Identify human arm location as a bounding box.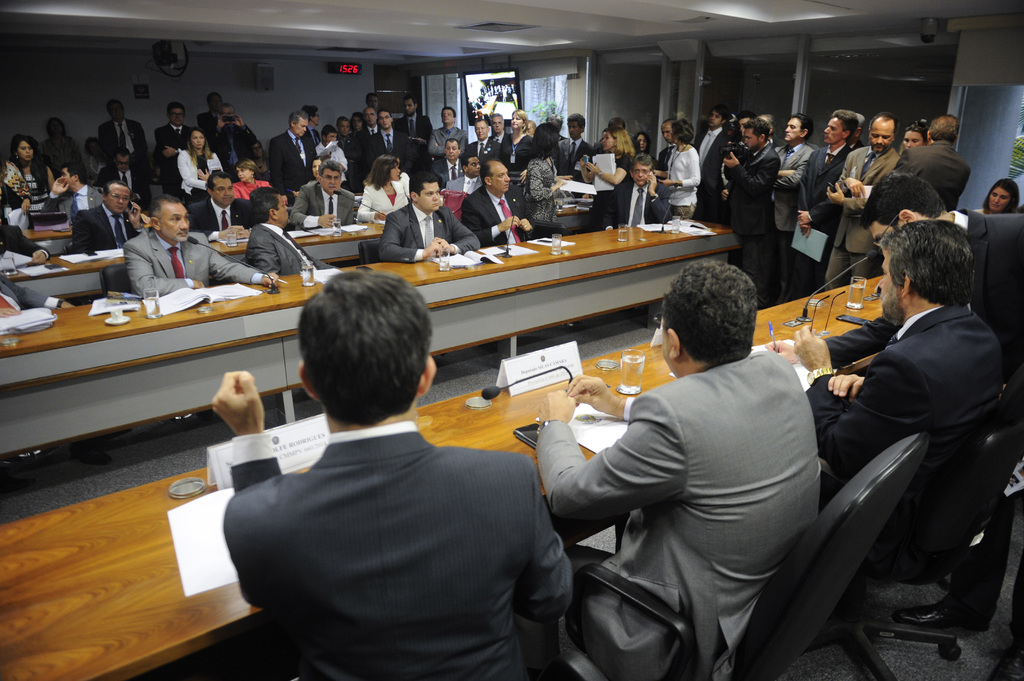
bbox(834, 151, 867, 202).
